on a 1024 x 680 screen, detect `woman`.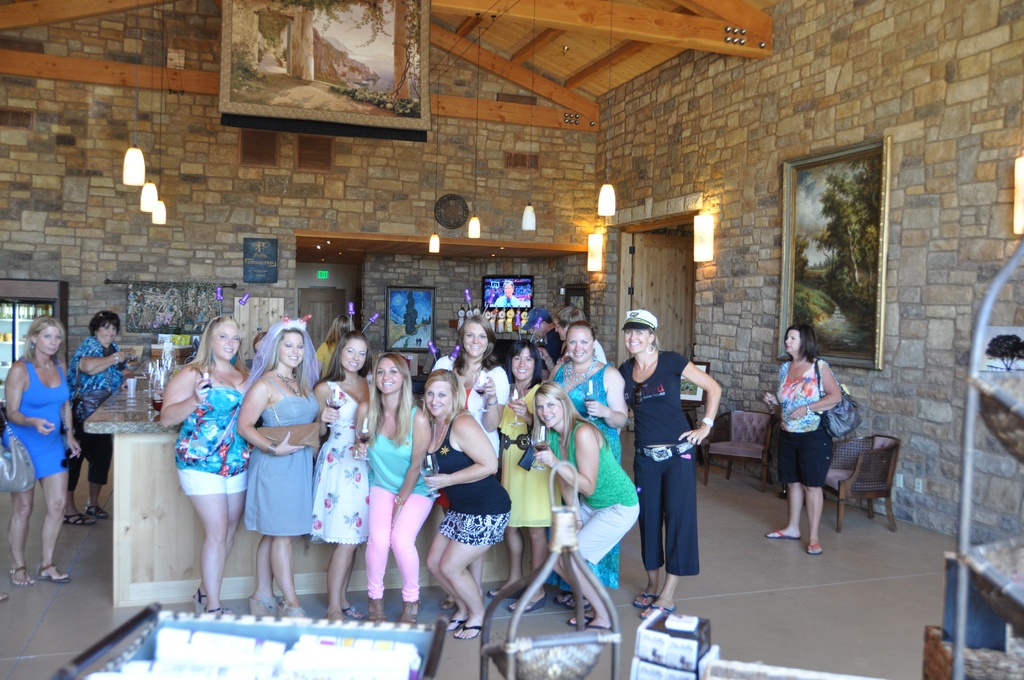
BBox(310, 328, 379, 629).
